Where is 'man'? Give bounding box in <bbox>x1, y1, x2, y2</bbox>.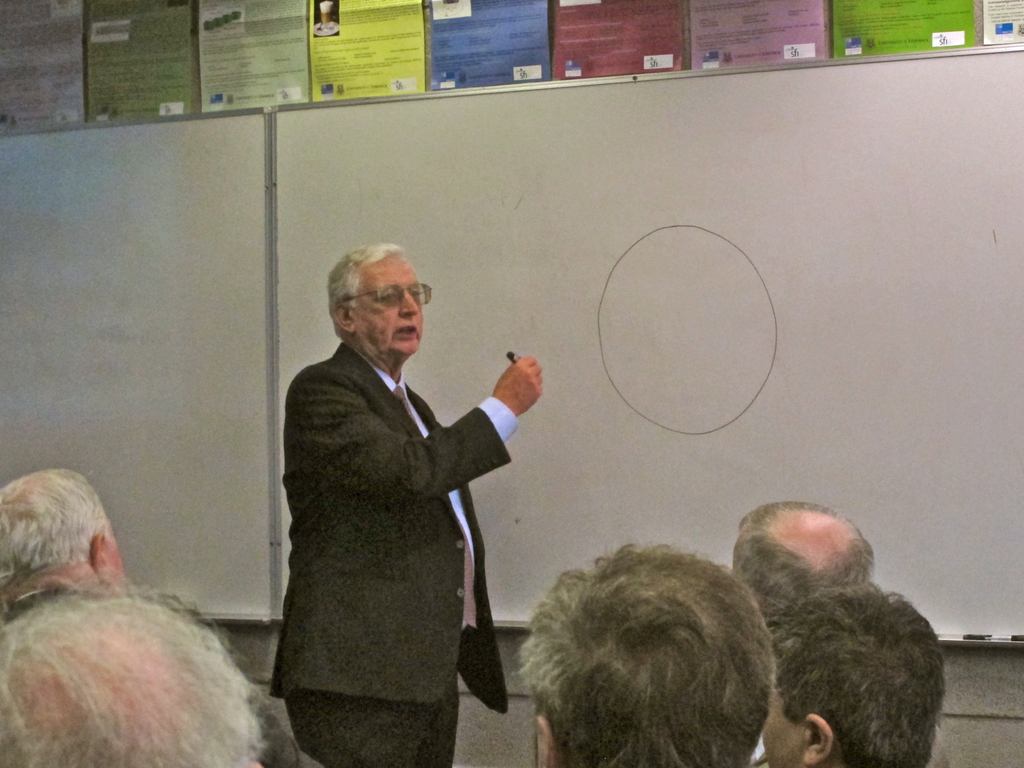
<bbox>0, 585, 266, 767</bbox>.
